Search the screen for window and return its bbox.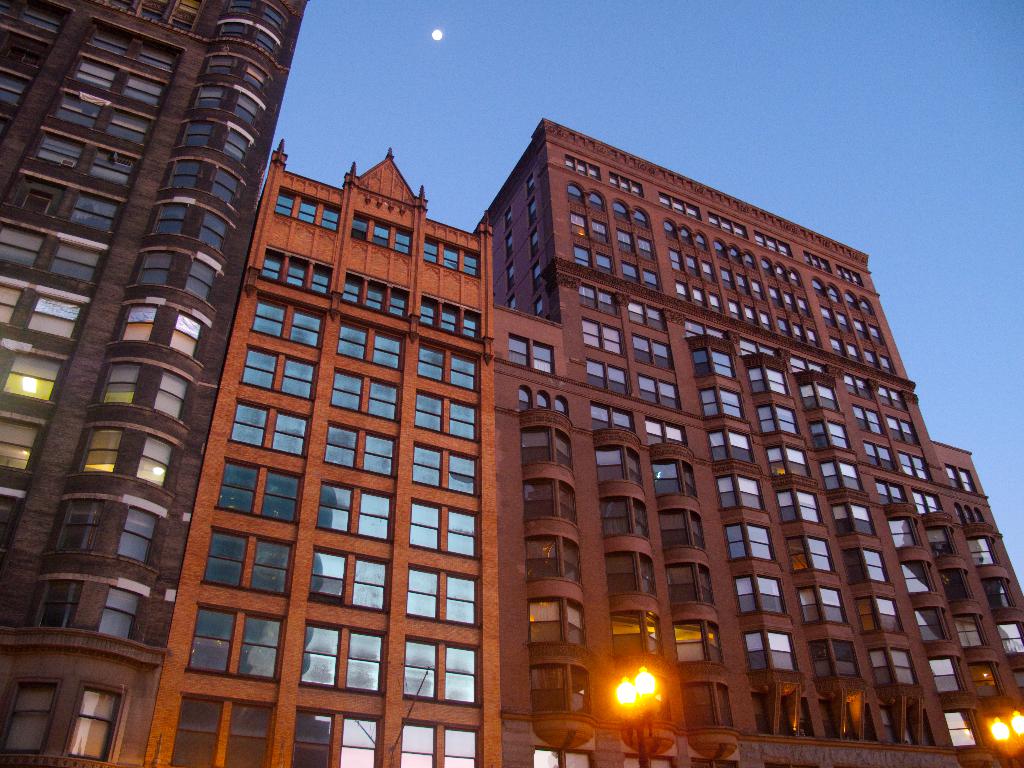
Found: 628, 328, 675, 372.
